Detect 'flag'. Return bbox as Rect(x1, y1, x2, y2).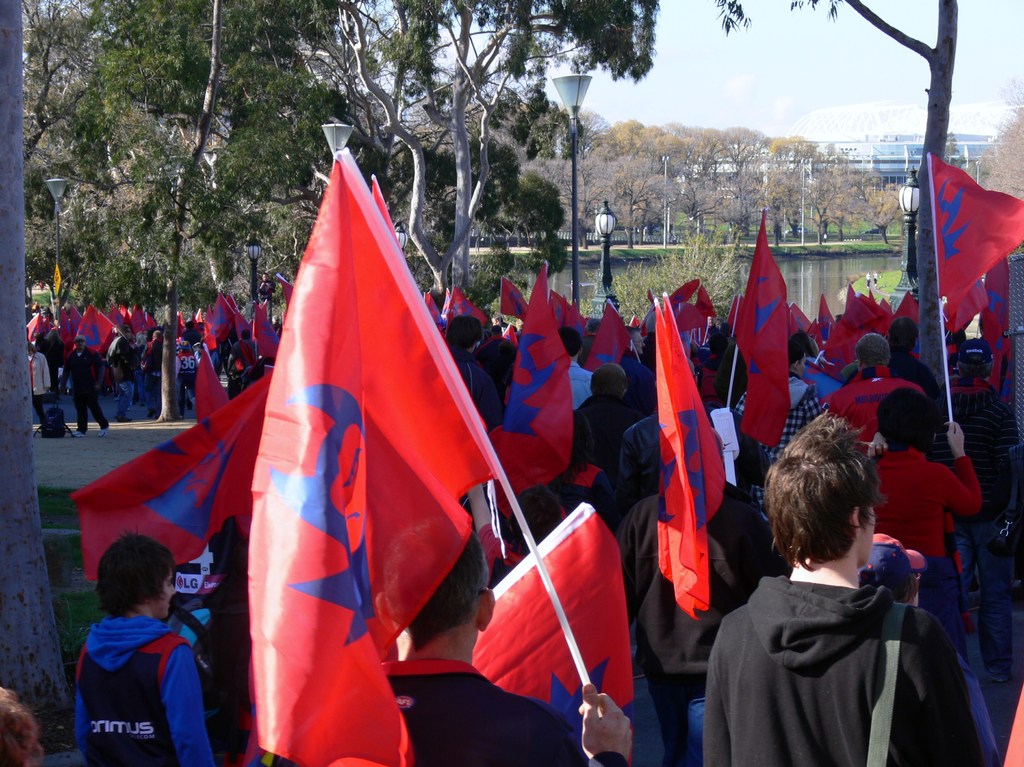
Rect(282, 275, 296, 308).
